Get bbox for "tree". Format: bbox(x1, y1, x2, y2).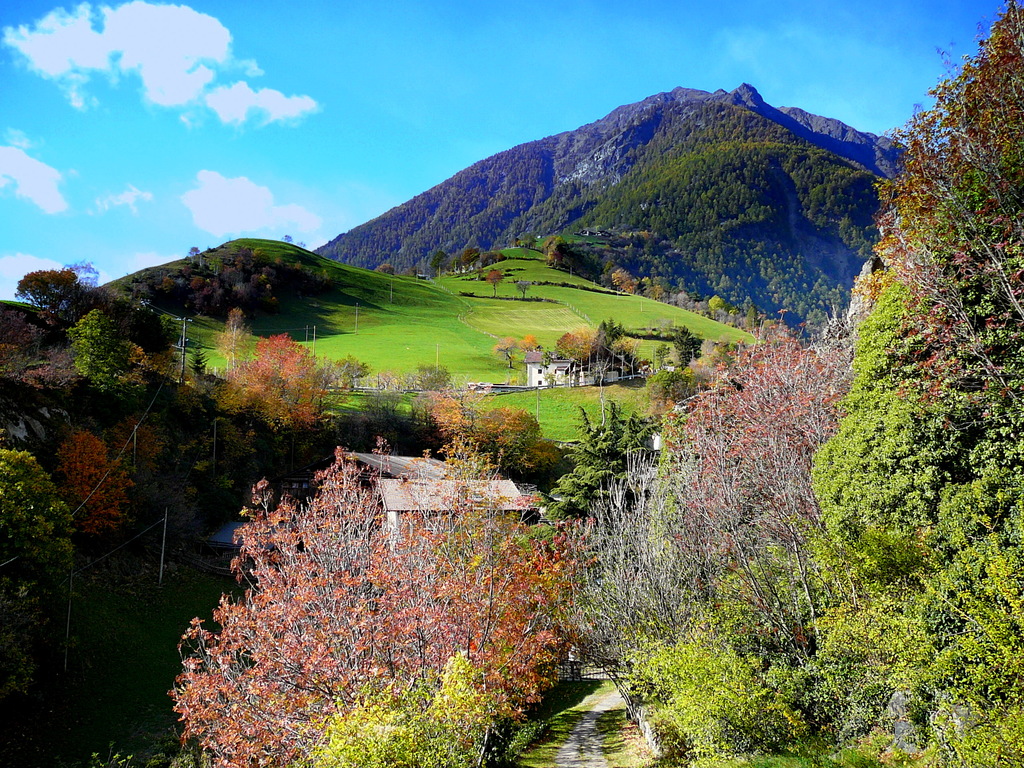
bbox(70, 308, 133, 393).
